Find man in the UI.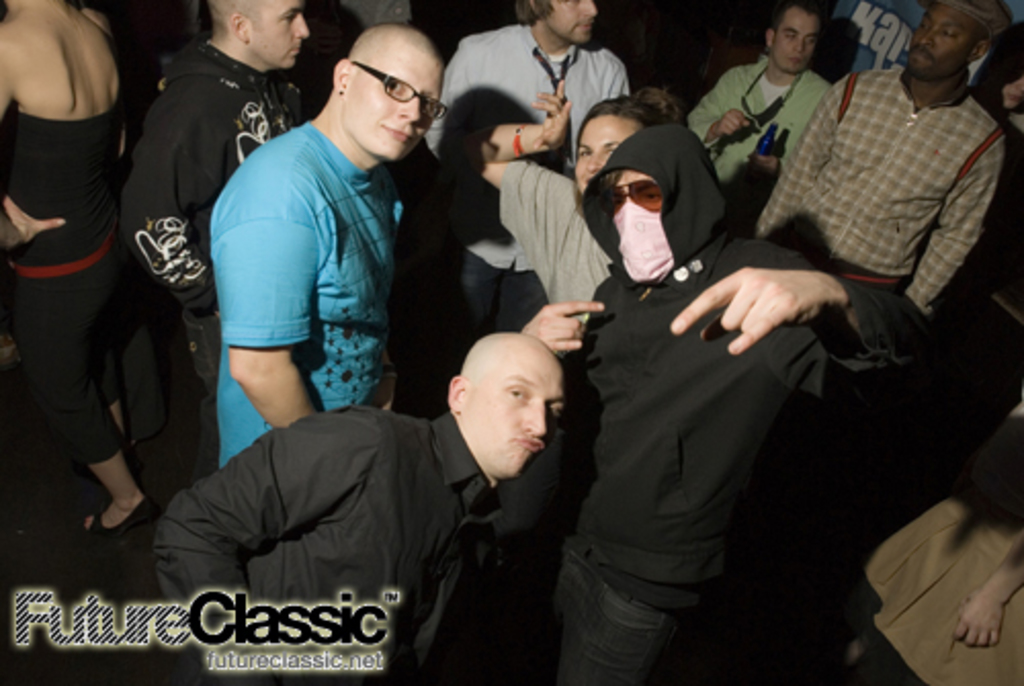
UI element at <box>129,0,315,473</box>.
